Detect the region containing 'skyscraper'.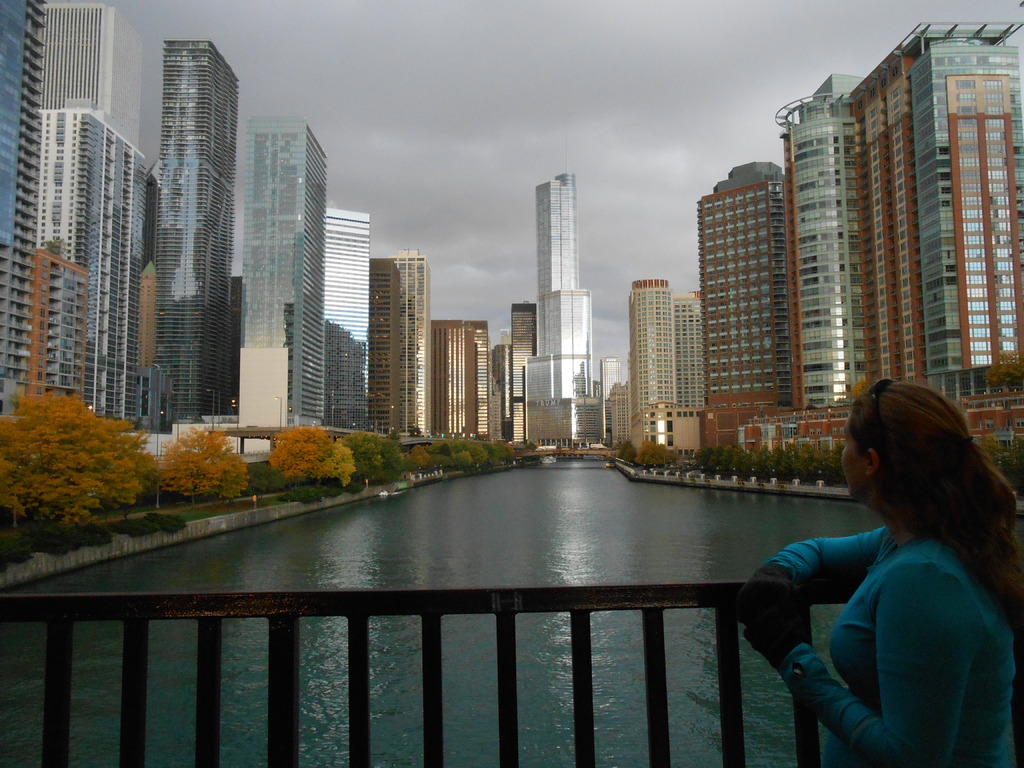
{"left": 42, "top": 0, "right": 141, "bottom": 141}.
